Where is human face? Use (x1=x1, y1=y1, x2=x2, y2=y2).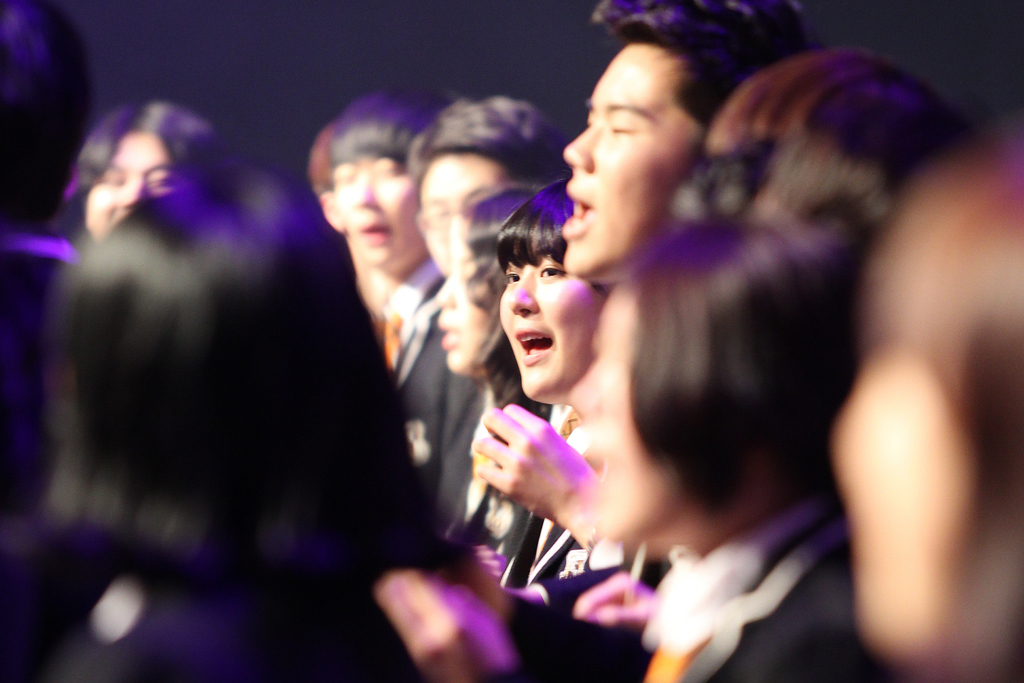
(x1=423, y1=151, x2=509, y2=270).
